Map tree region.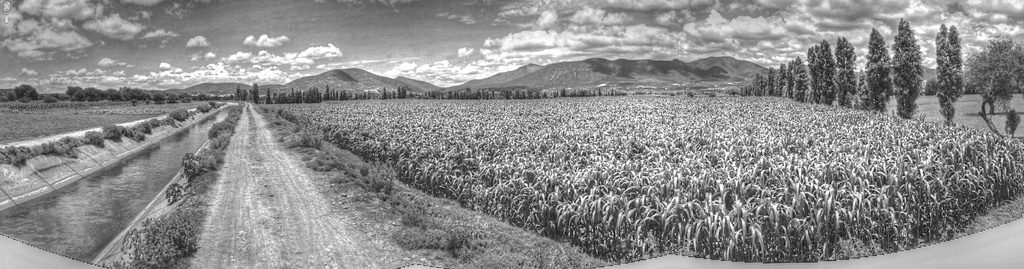
Mapped to [732,57,803,95].
